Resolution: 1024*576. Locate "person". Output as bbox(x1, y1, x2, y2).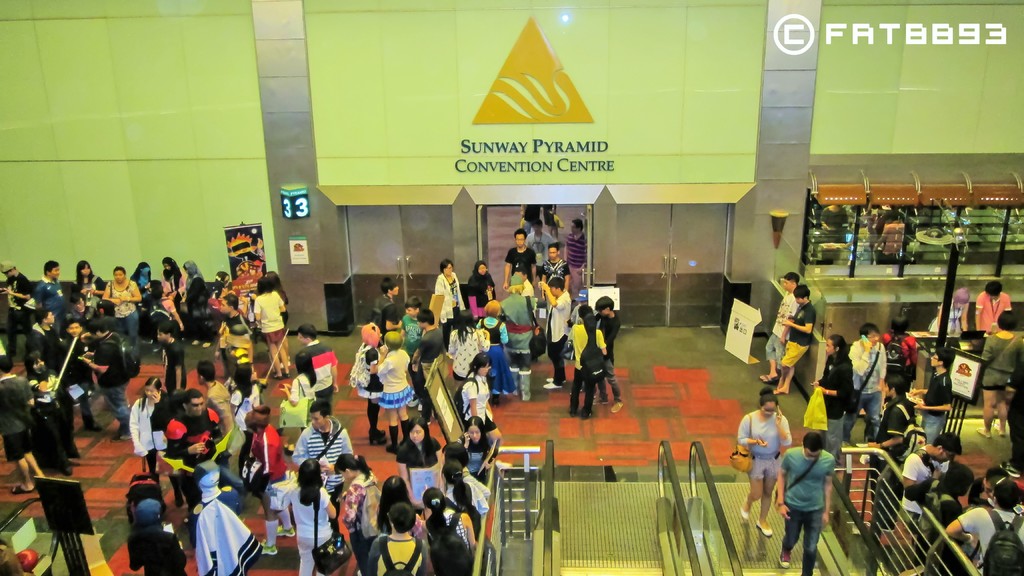
bbox(454, 348, 513, 444).
